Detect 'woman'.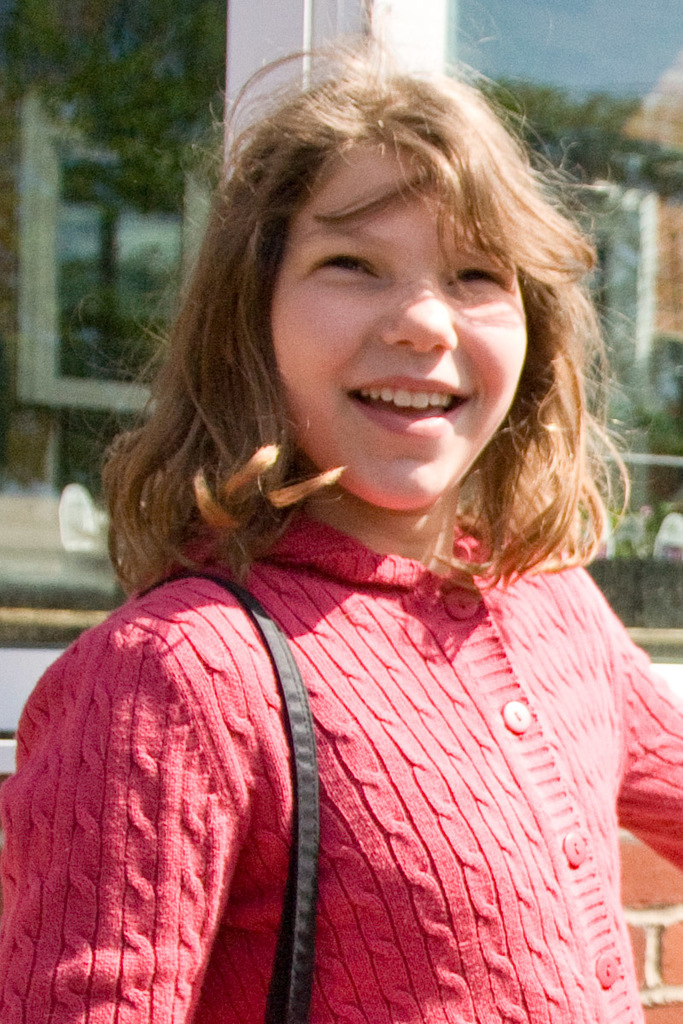
Detected at (0, 42, 682, 1023).
